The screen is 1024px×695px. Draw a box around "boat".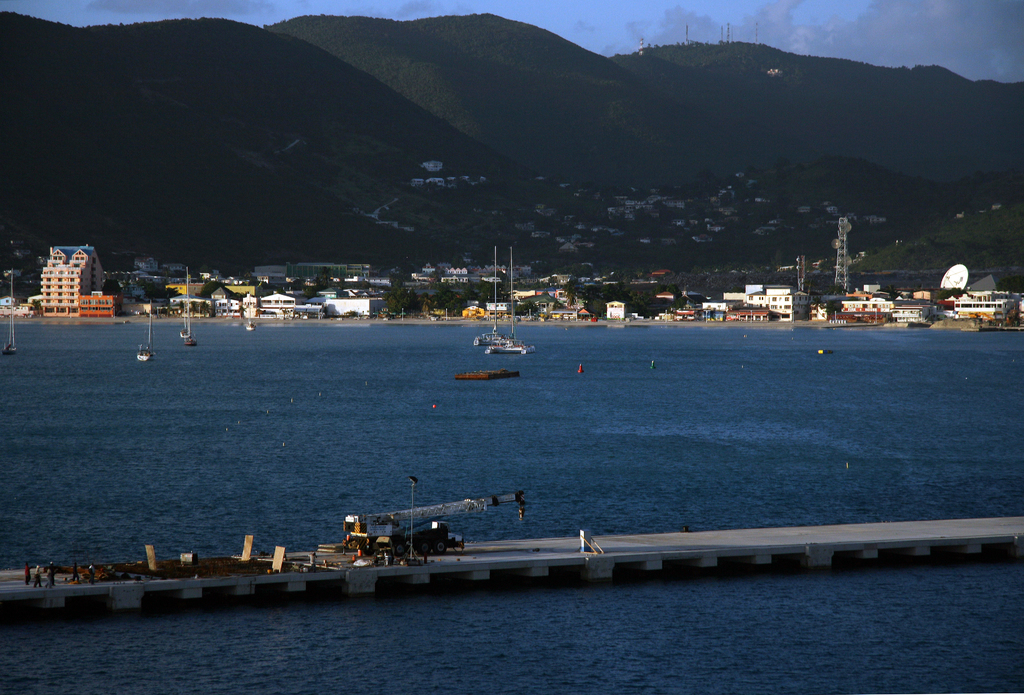
detection(0, 266, 16, 354).
